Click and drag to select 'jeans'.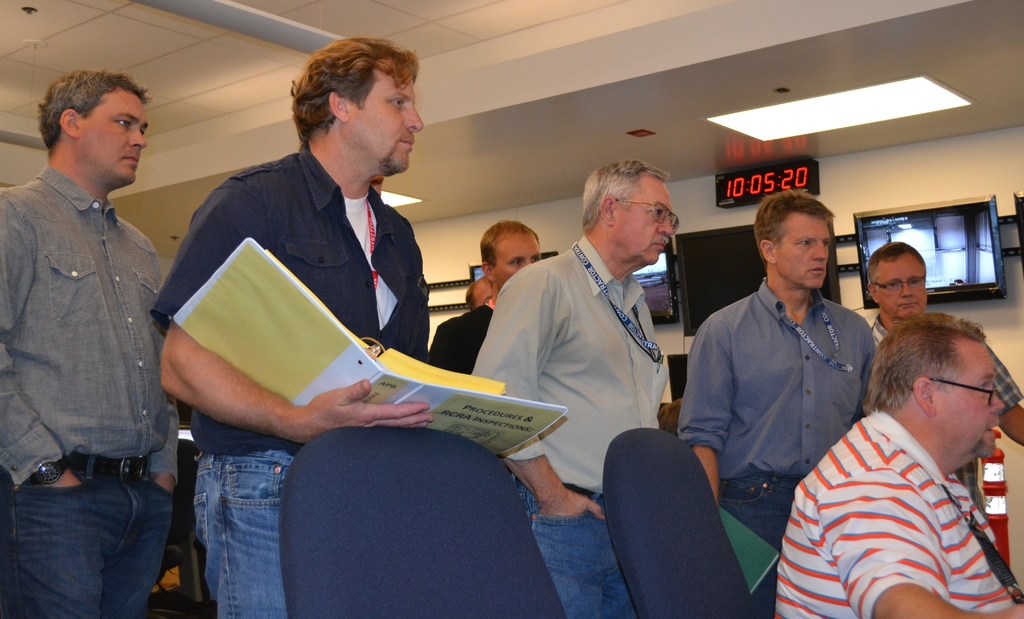
Selection: Rect(717, 474, 796, 618).
